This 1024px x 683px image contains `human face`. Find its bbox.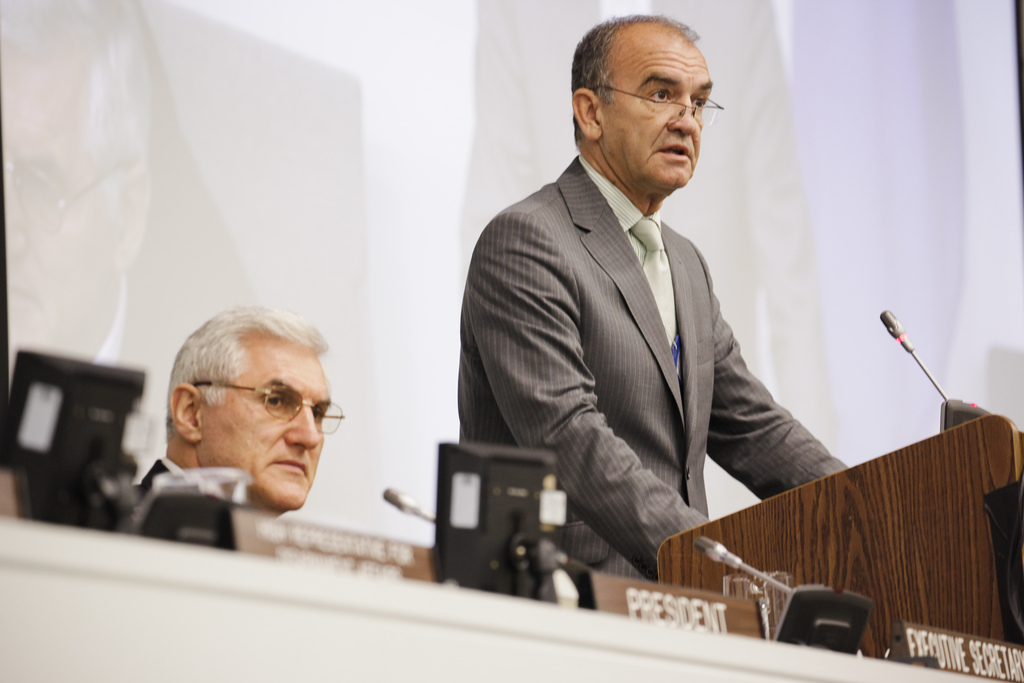
pyautogui.locateOnScreen(210, 354, 332, 509).
